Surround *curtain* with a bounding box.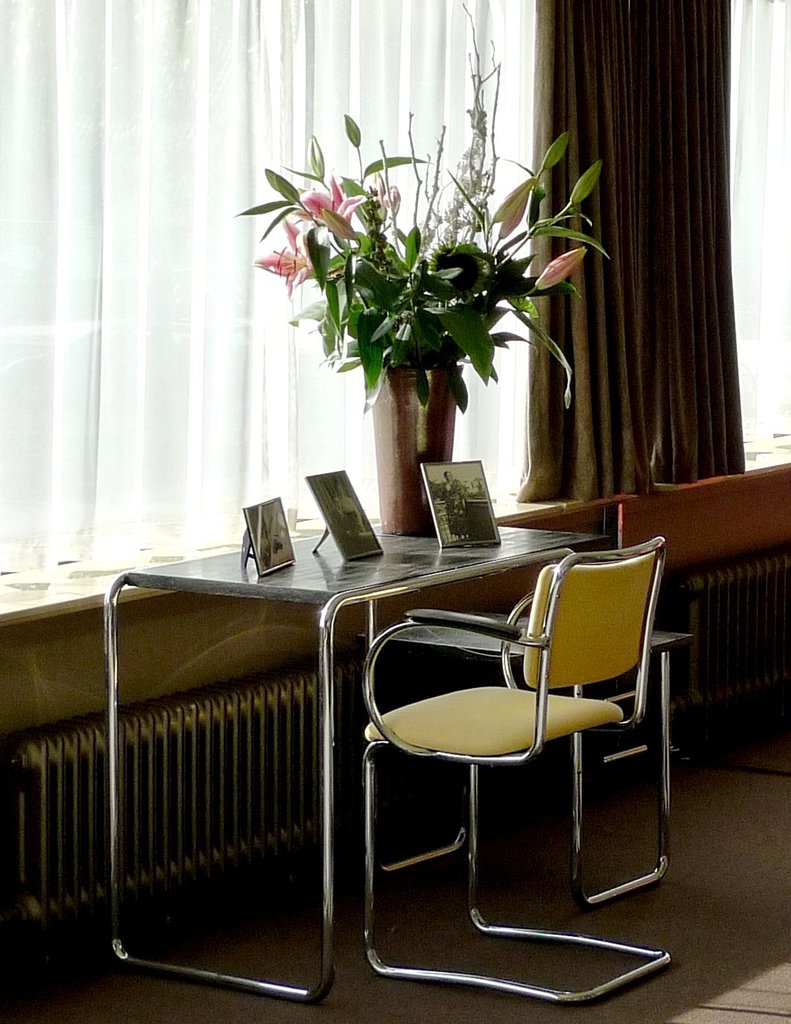
l=0, t=0, r=543, b=585.
